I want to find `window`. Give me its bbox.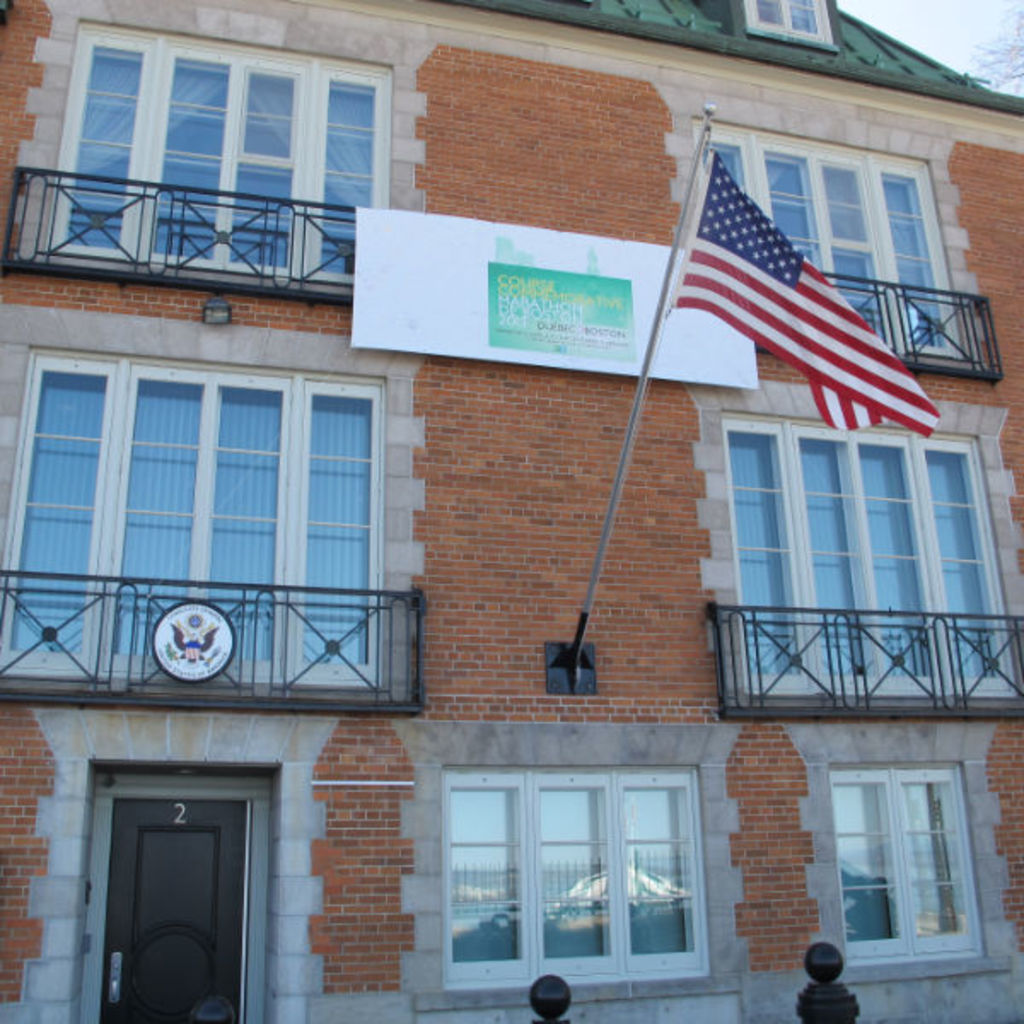
BBox(0, 352, 387, 684).
